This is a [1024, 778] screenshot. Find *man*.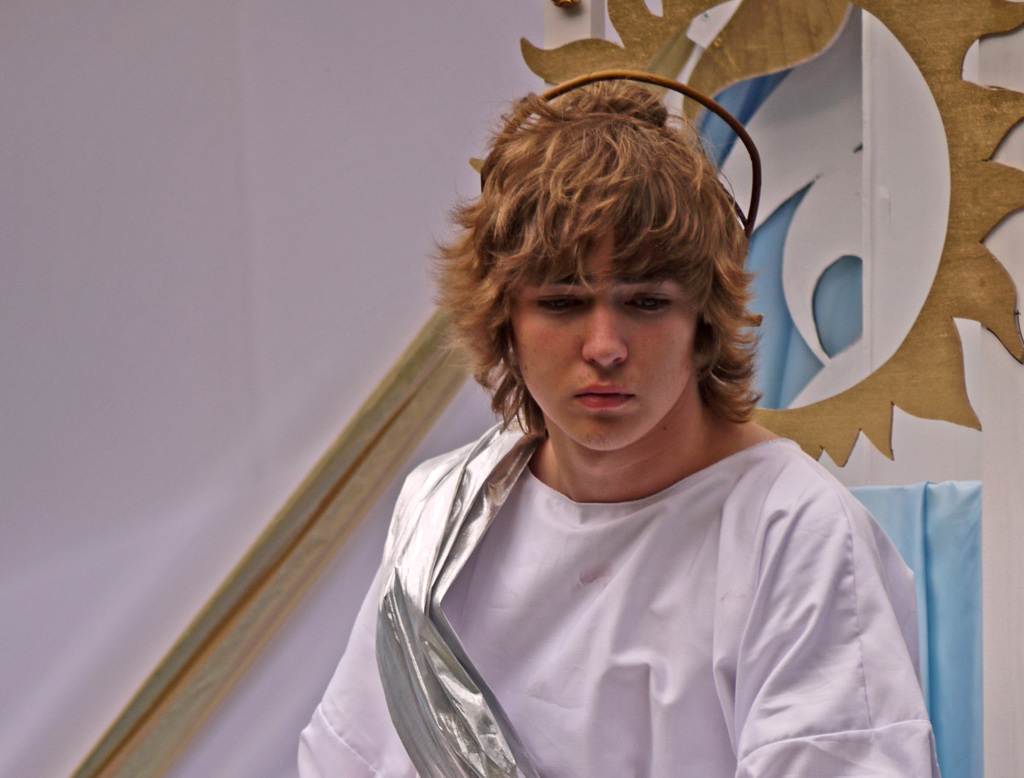
Bounding box: BBox(297, 82, 940, 775).
